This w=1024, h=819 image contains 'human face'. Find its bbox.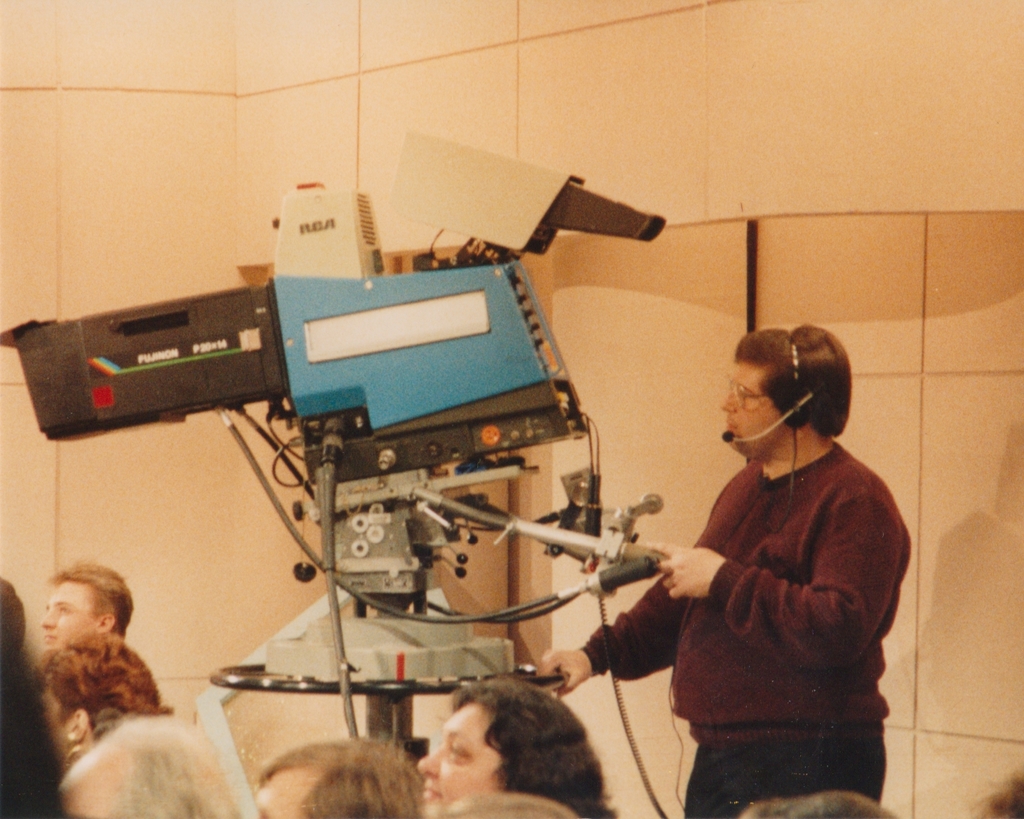
bbox=[41, 578, 103, 649].
